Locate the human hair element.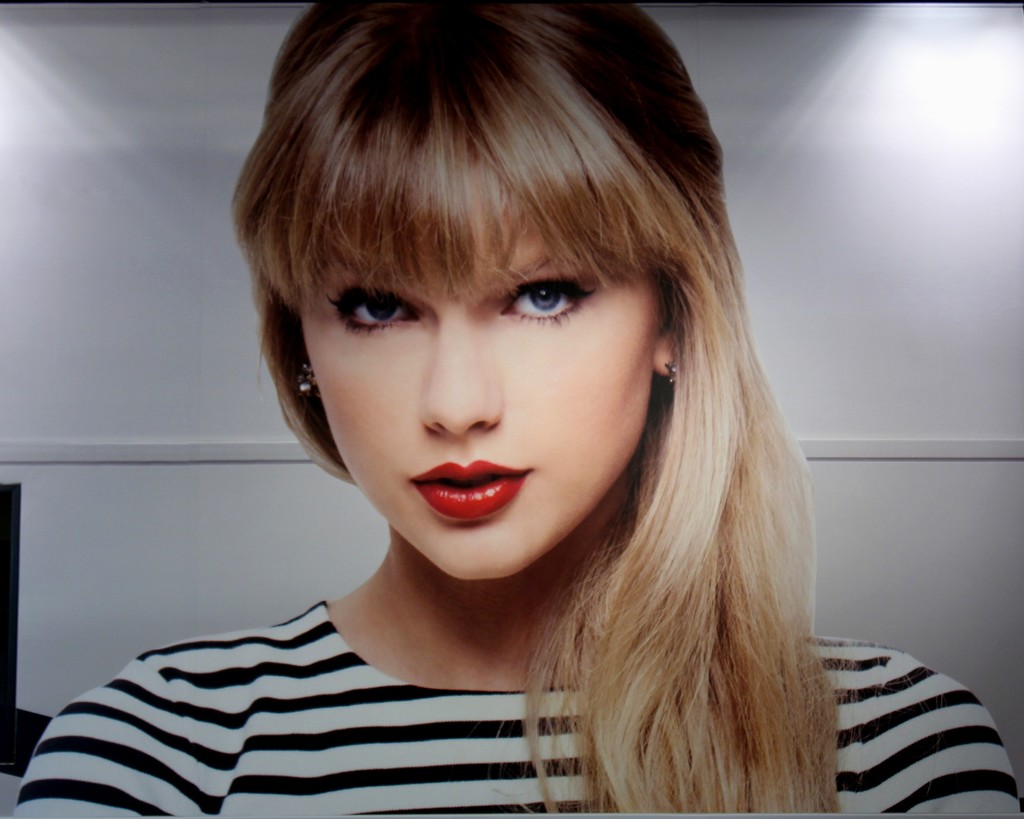
Element bbox: select_region(229, 0, 835, 818).
